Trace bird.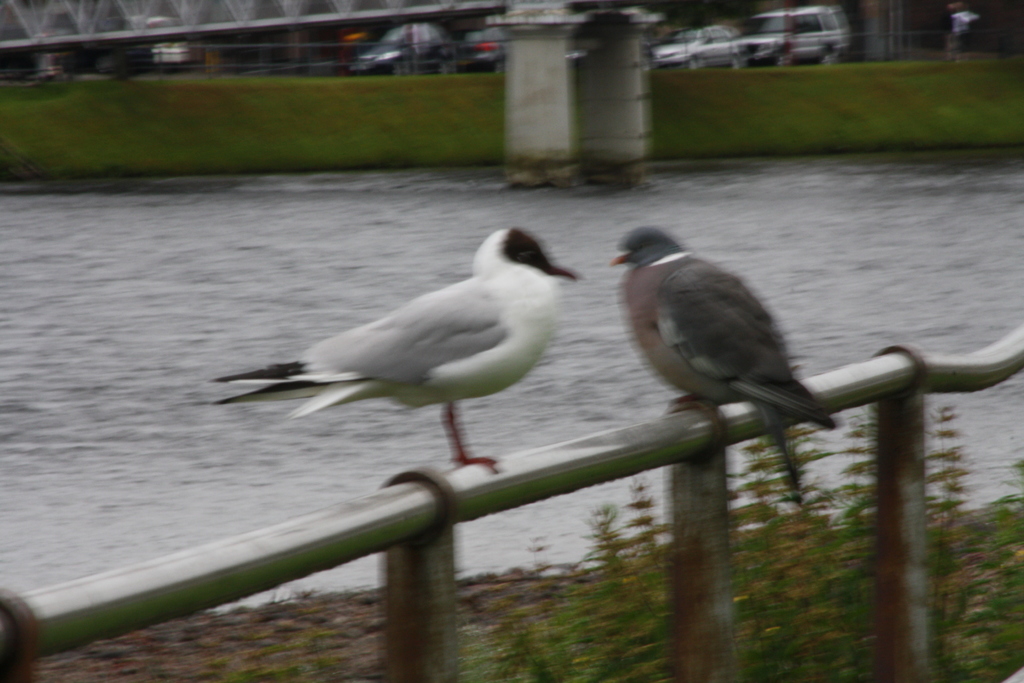
Traced to [left=605, top=224, right=832, bottom=457].
